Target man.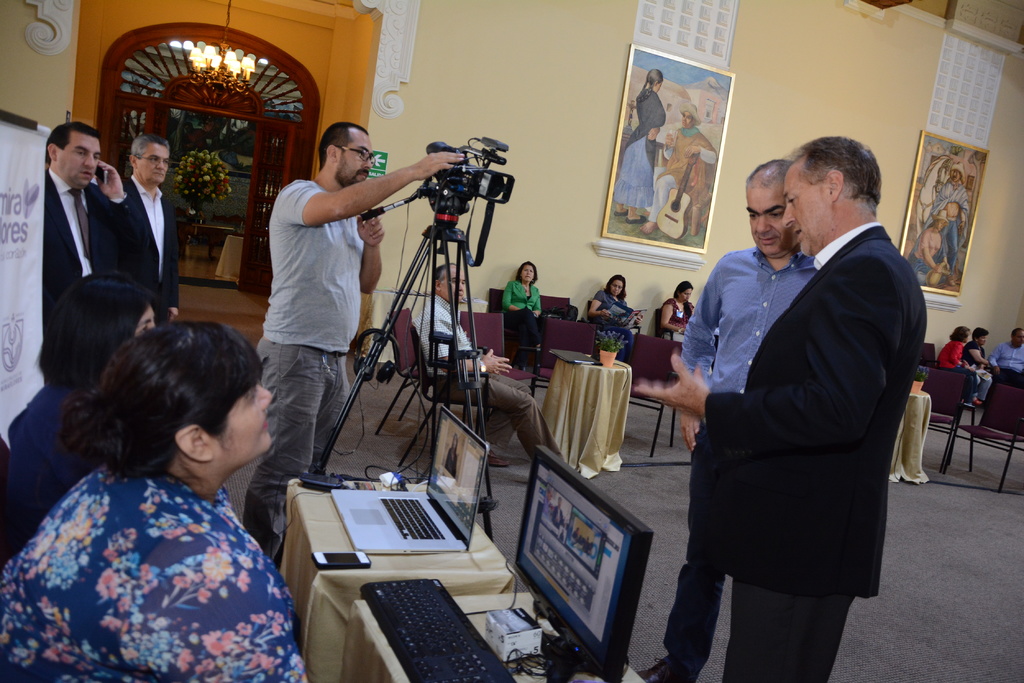
Target region: <bbox>232, 108, 472, 568</bbox>.
